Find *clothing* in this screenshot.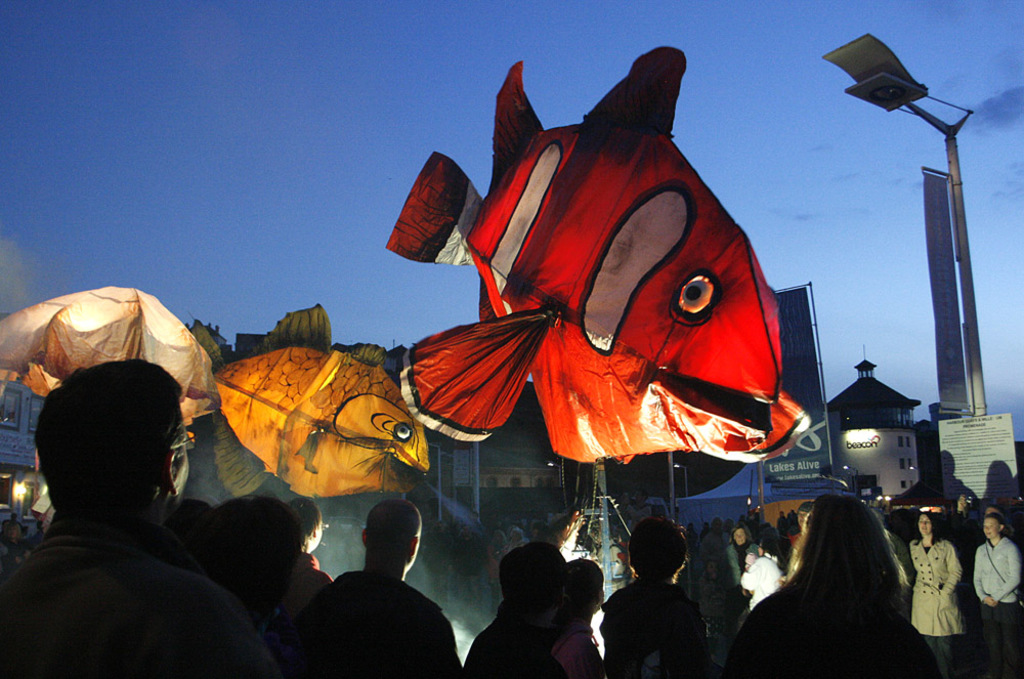
The bounding box for *clothing* is 603, 585, 710, 673.
